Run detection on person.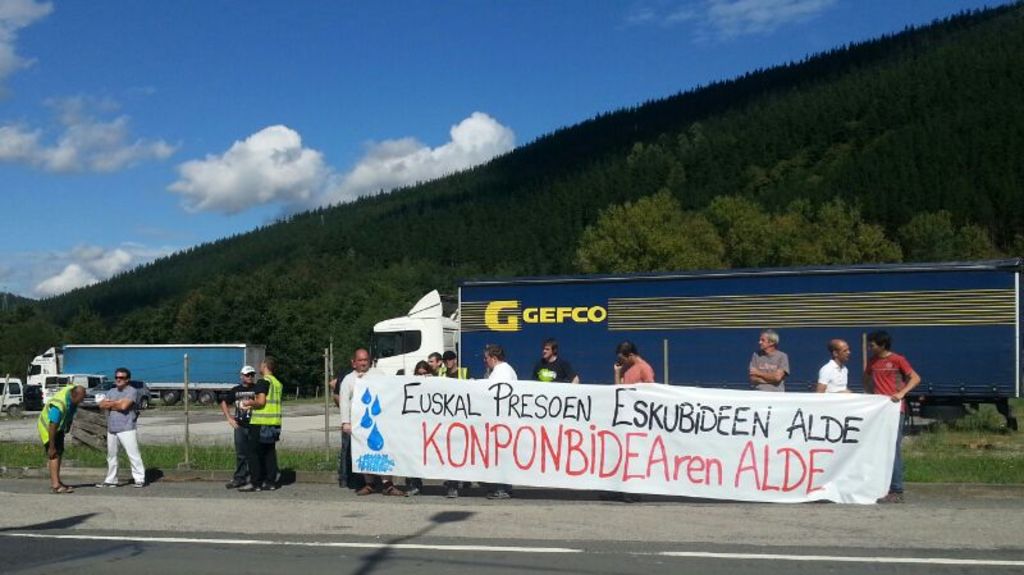
Result: box(611, 333, 657, 387).
